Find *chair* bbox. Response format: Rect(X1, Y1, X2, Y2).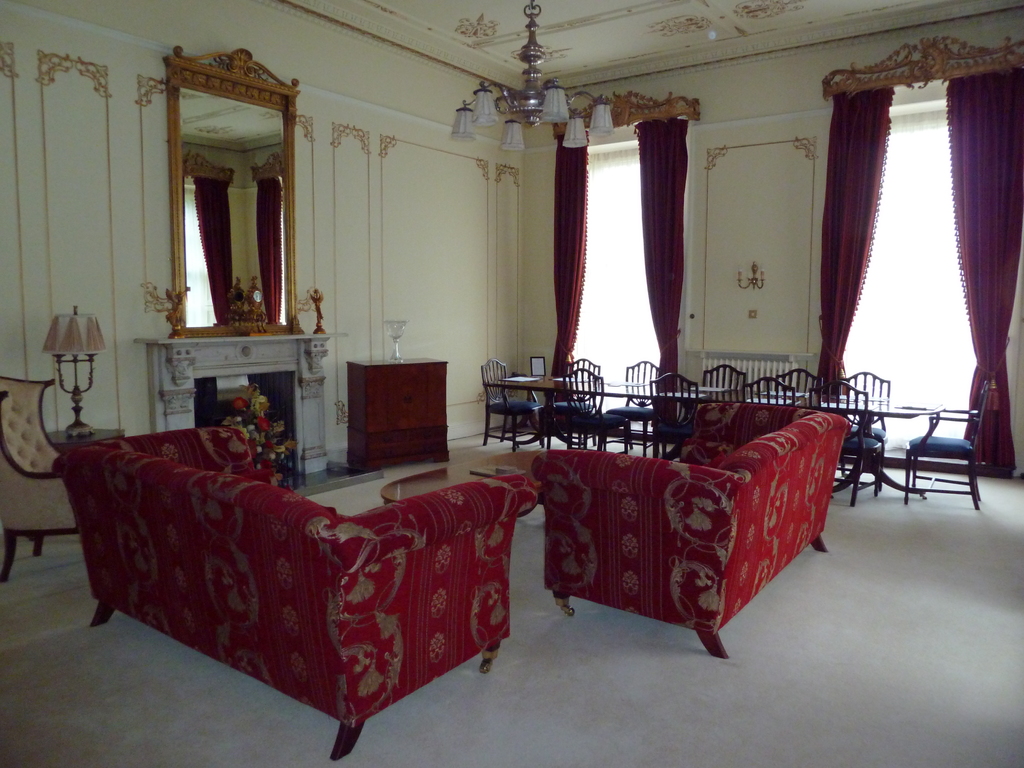
Rect(737, 372, 804, 436).
